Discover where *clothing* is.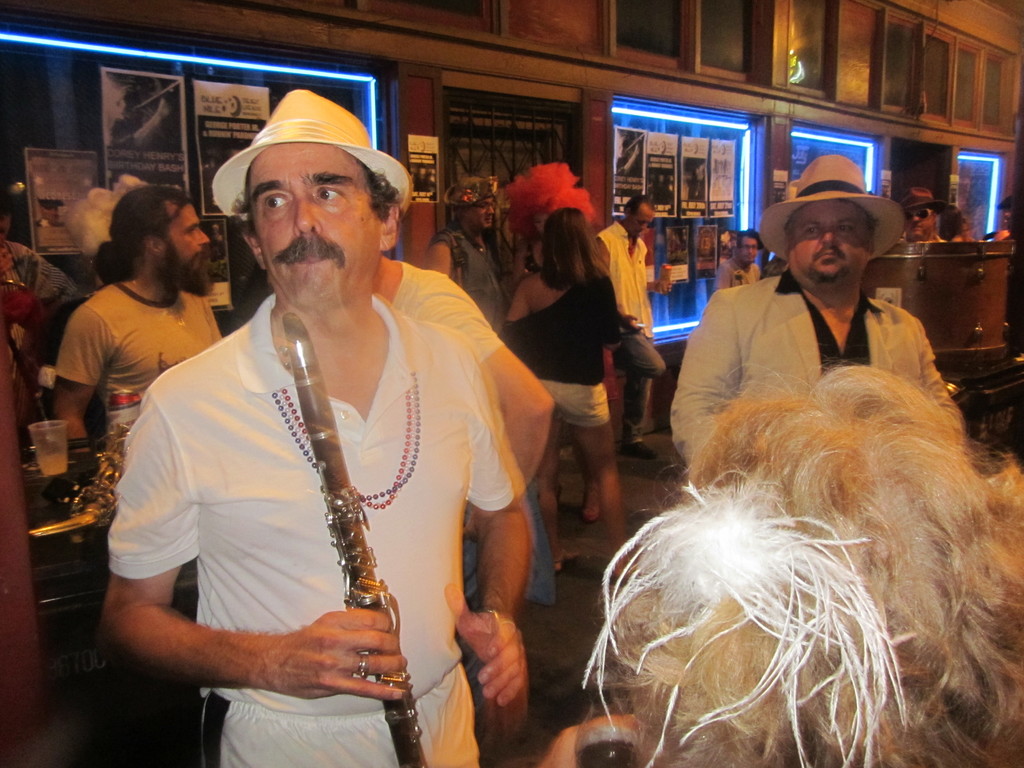
Discovered at 432:225:518:340.
